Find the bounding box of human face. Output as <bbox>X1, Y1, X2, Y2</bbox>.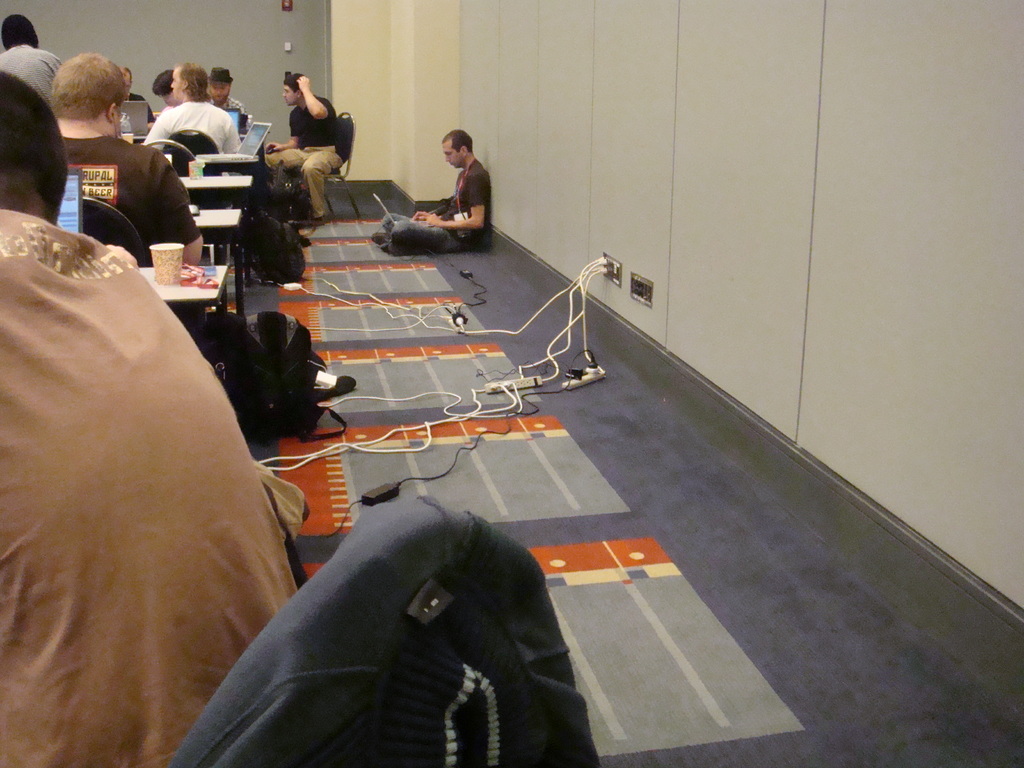
<bbox>170, 66, 181, 102</bbox>.
